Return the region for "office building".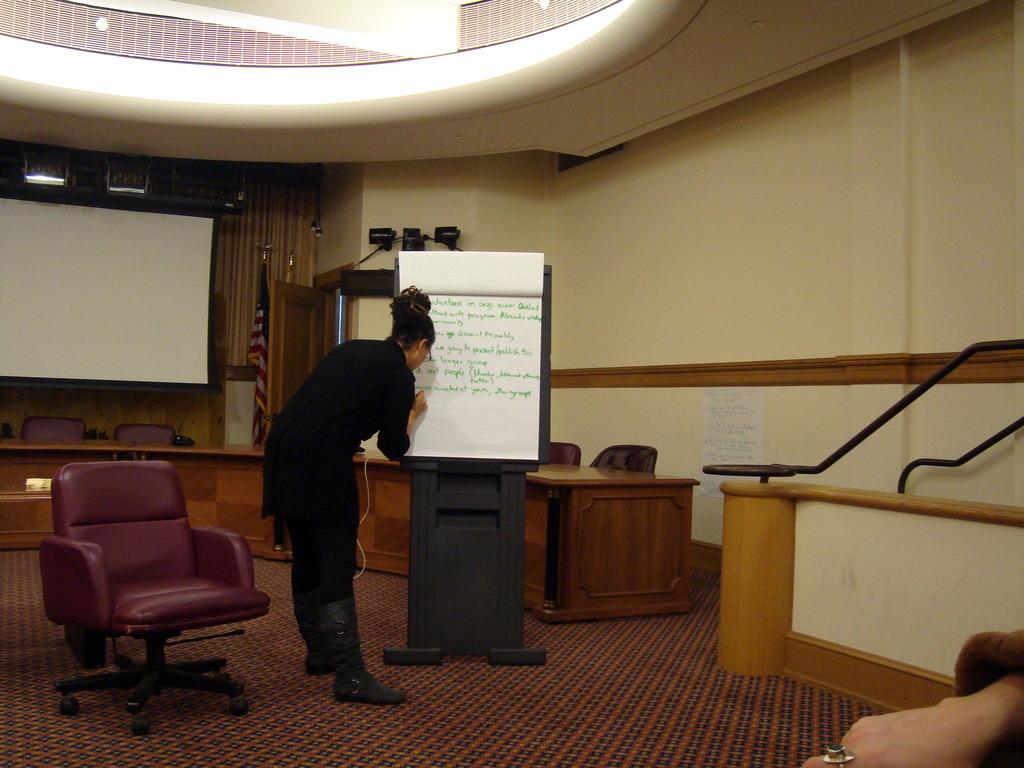
select_region(0, 3, 989, 761).
